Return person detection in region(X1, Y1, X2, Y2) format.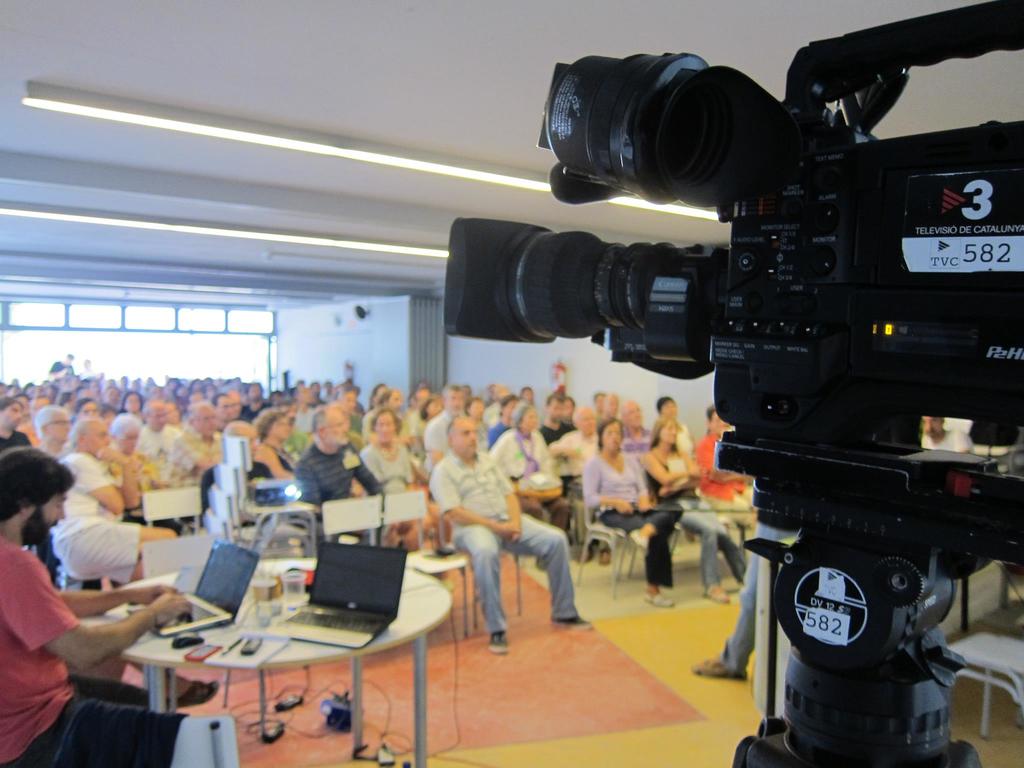
region(538, 394, 570, 447).
